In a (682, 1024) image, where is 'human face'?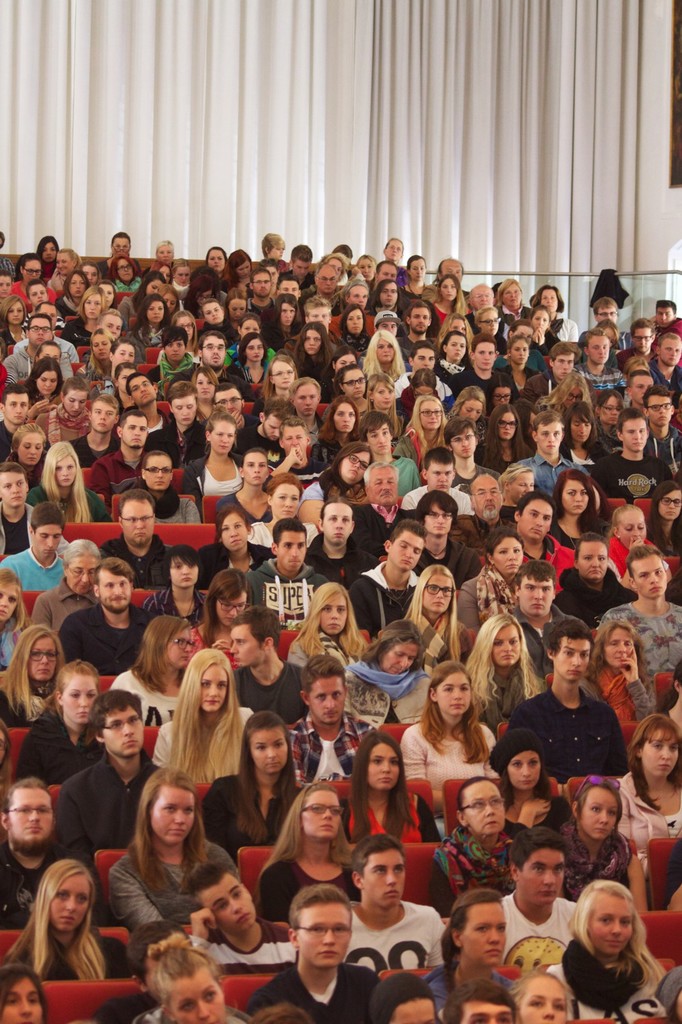
197 872 250 923.
